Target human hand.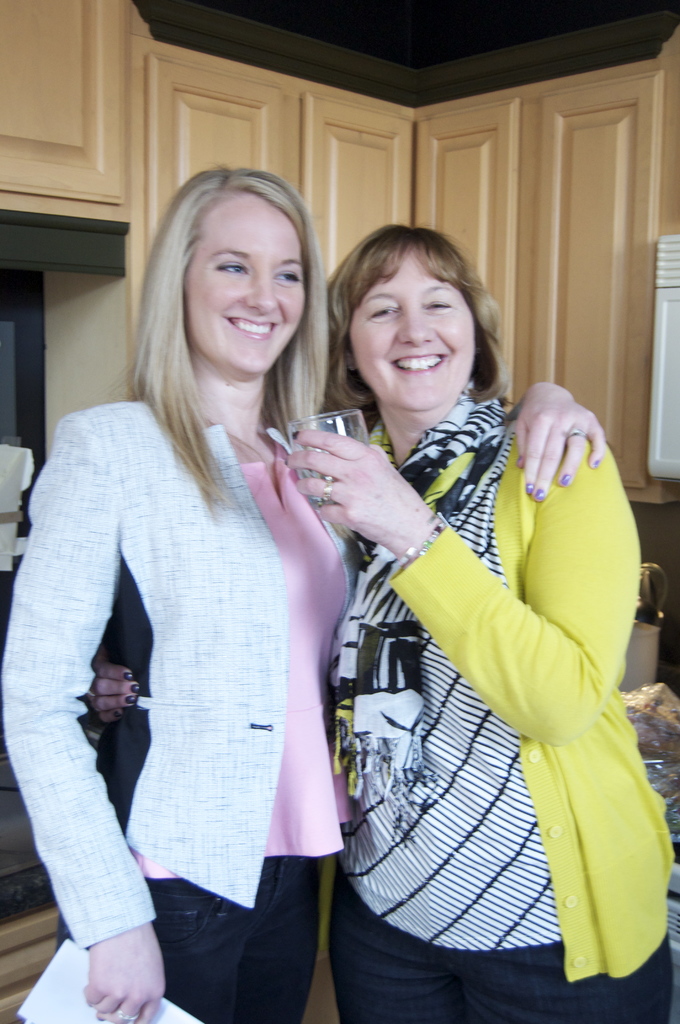
Target region: <bbox>515, 377, 606, 504</bbox>.
